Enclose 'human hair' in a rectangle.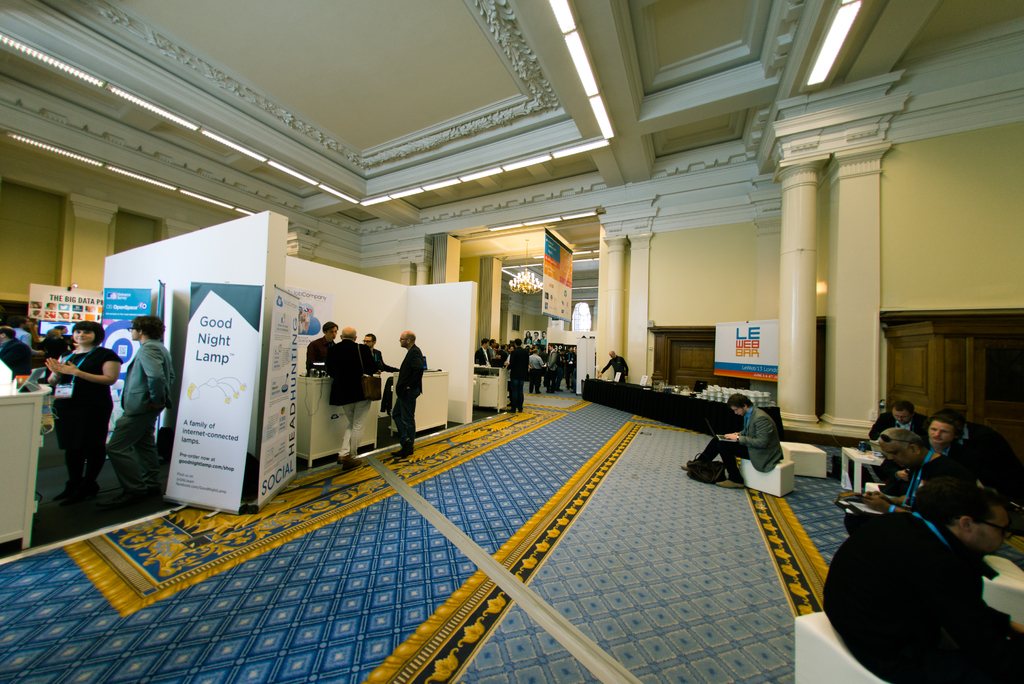
bbox=(875, 425, 924, 454).
